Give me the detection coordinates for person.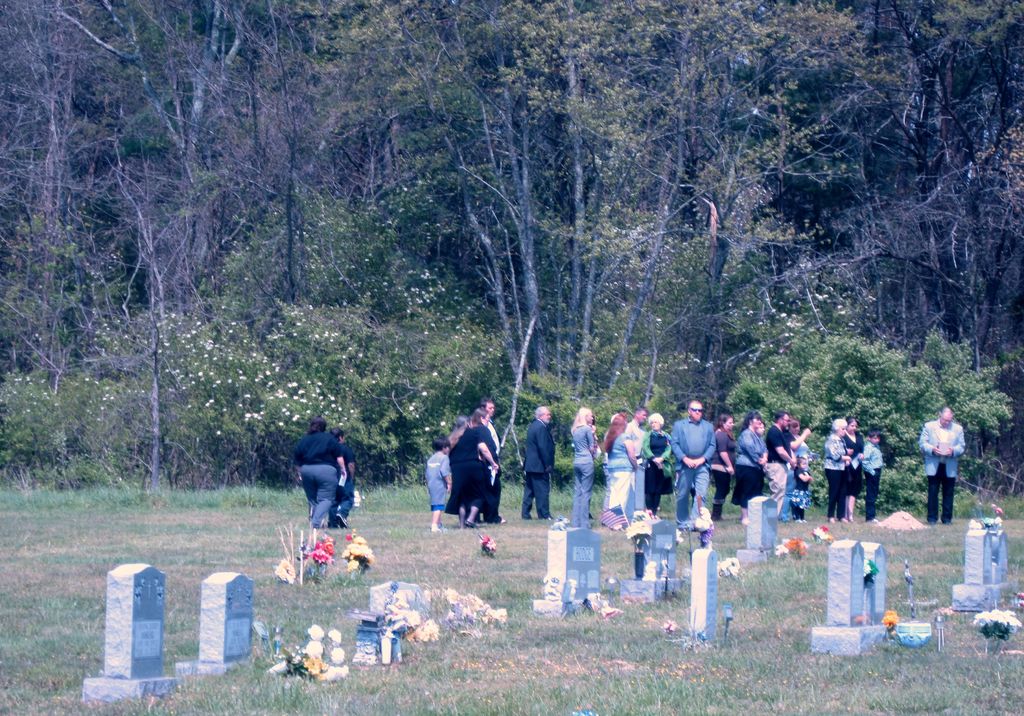
[left=936, top=396, right=992, bottom=523].
